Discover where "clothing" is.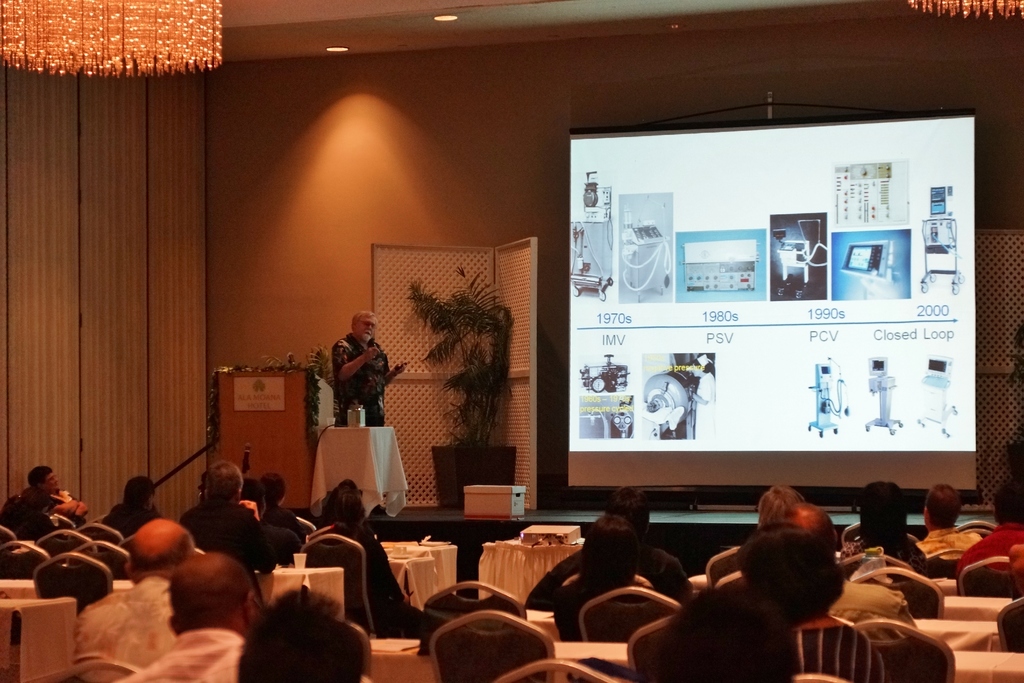
Discovered at <bbox>335, 333, 392, 434</bbox>.
